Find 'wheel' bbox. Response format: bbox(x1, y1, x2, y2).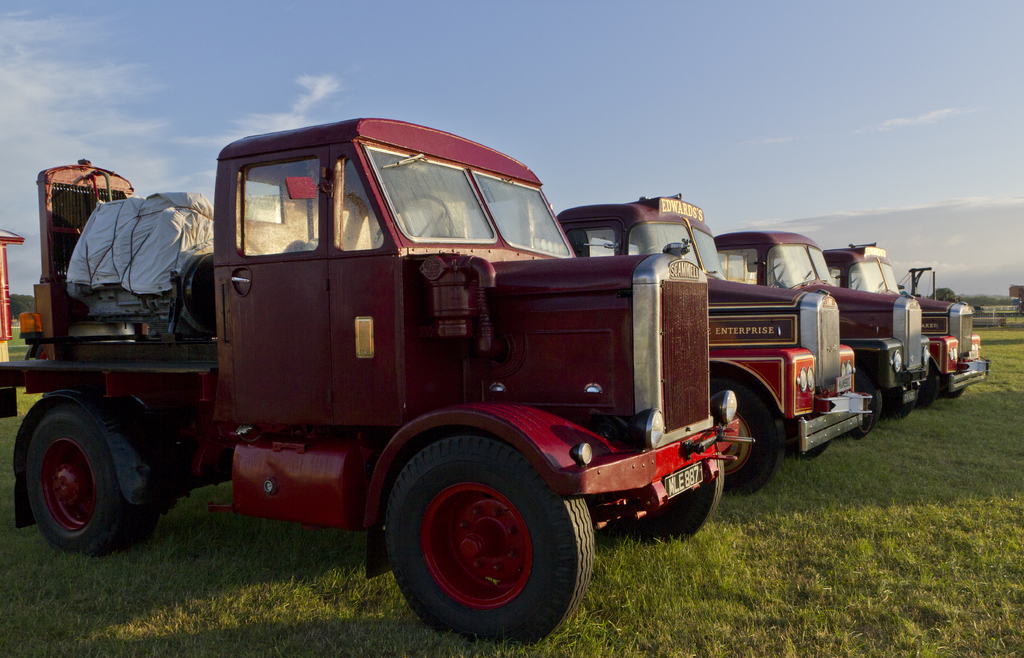
bbox(369, 192, 455, 250).
